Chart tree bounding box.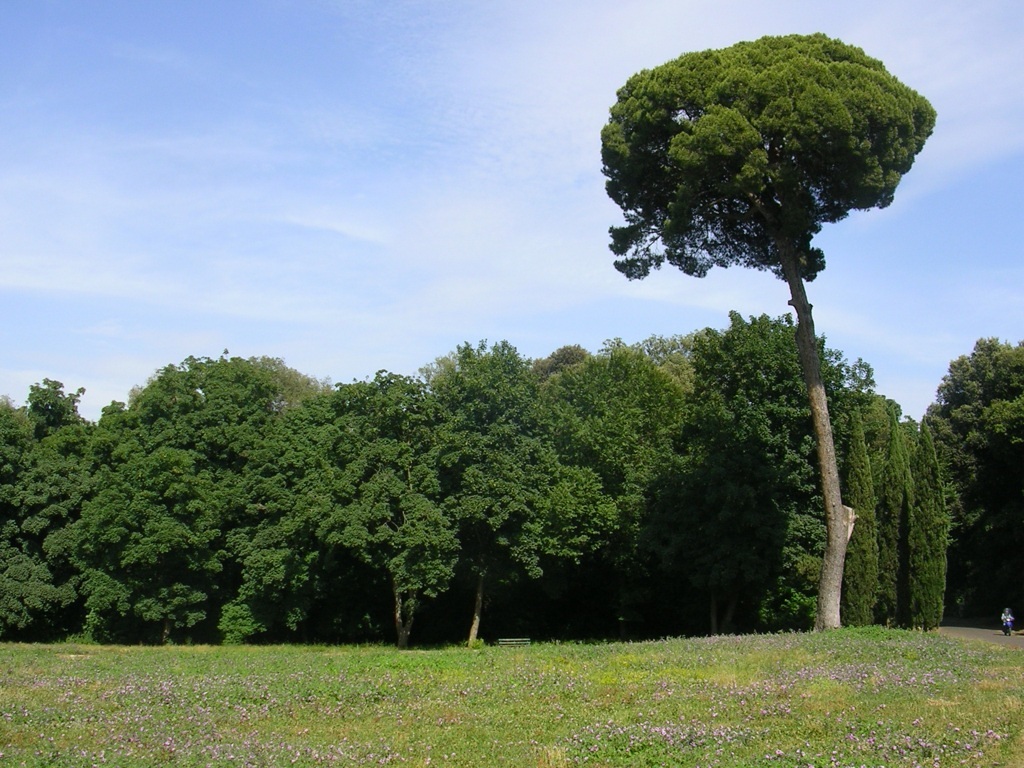
Charted: pyautogui.locateOnScreen(809, 336, 1023, 637).
